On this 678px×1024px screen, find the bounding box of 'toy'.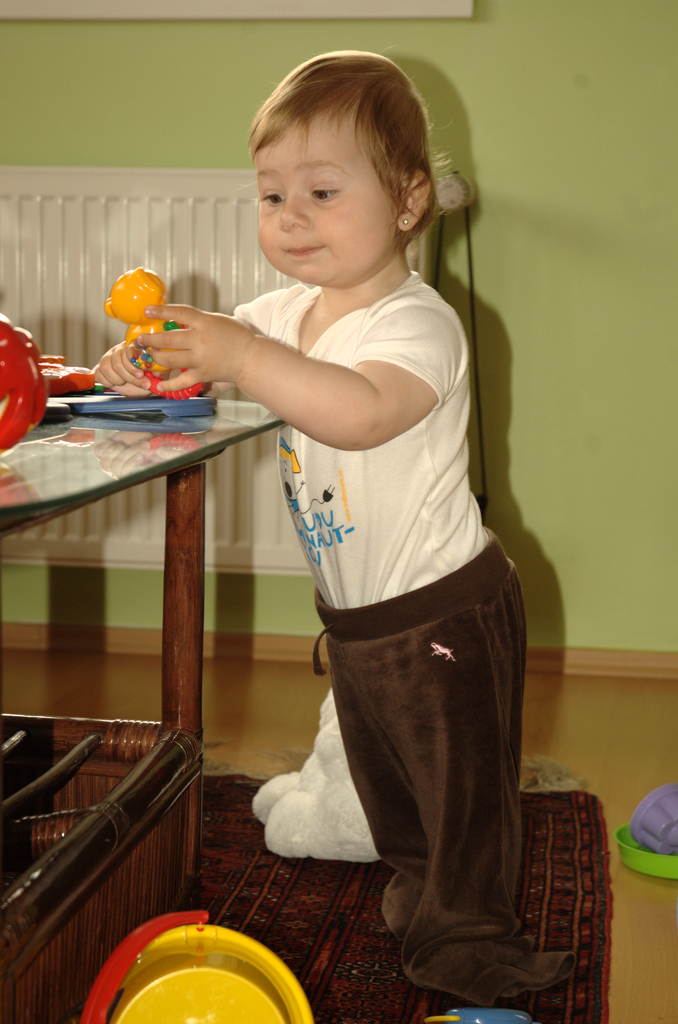
Bounding box: box=[608, 765, 677, 892].
